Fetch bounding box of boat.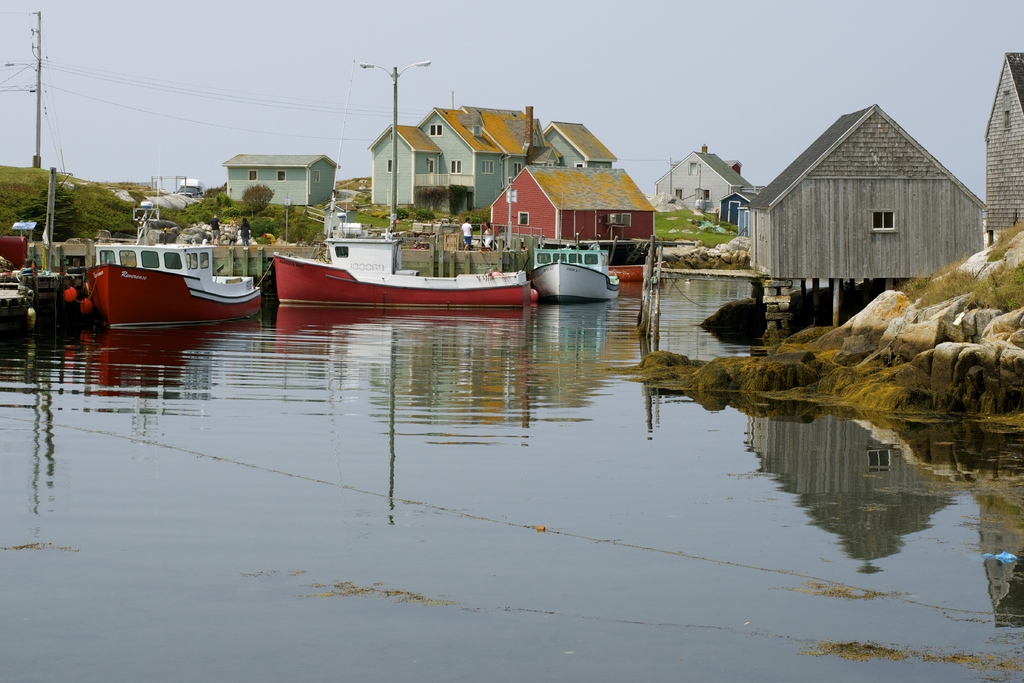
Bbox: (x1=0, y1=262, x2=39, y2=317).
